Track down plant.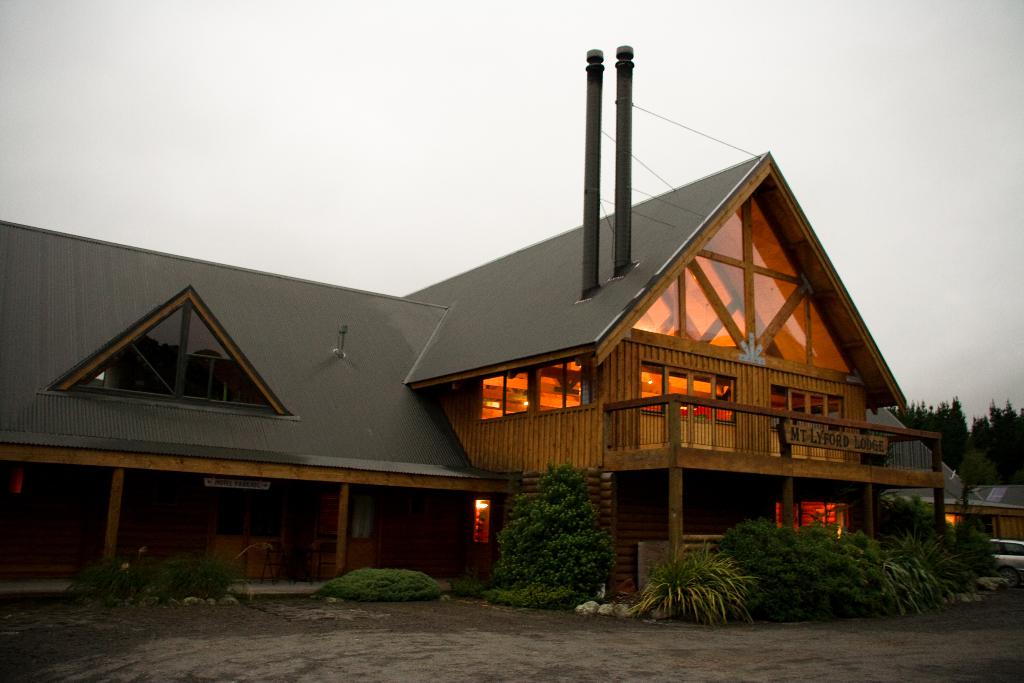
Tracked to (left=111, top=545, right=229, bottom=593).
